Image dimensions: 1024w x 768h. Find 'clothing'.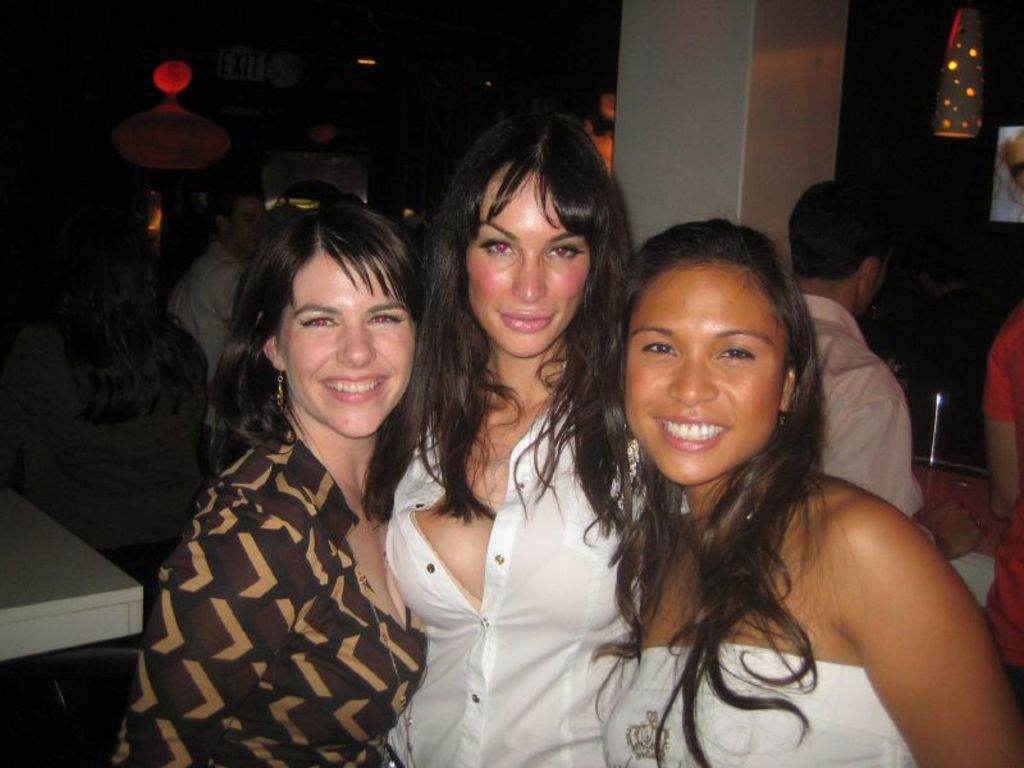
[left=0, top=302, right=216, bottom=621].
